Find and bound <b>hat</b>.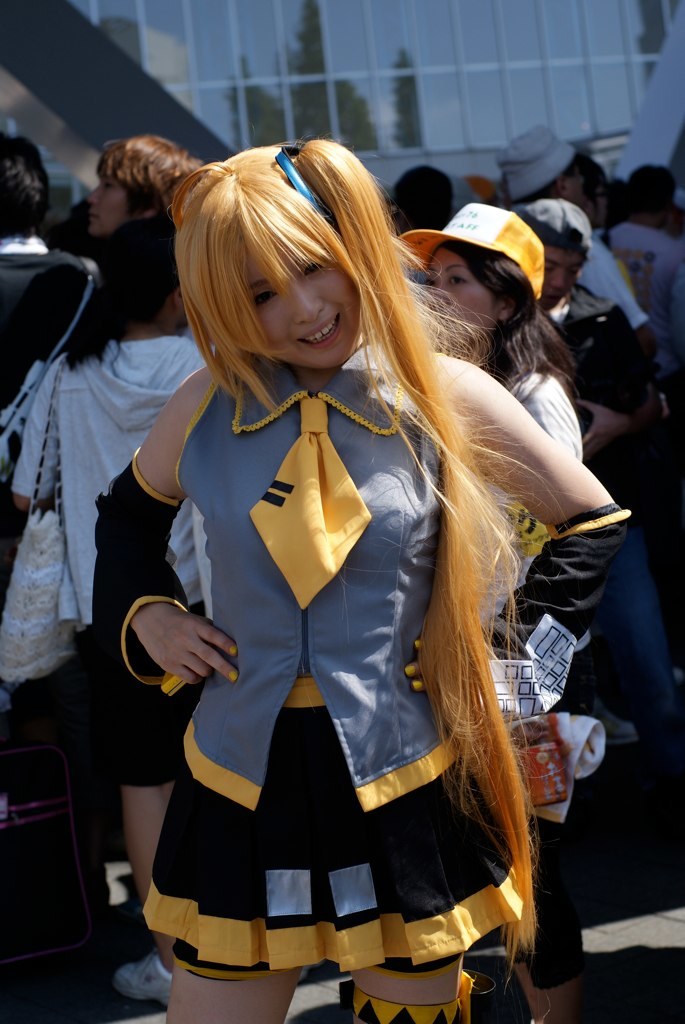
Bound: box(399, 199, 544, 306).
